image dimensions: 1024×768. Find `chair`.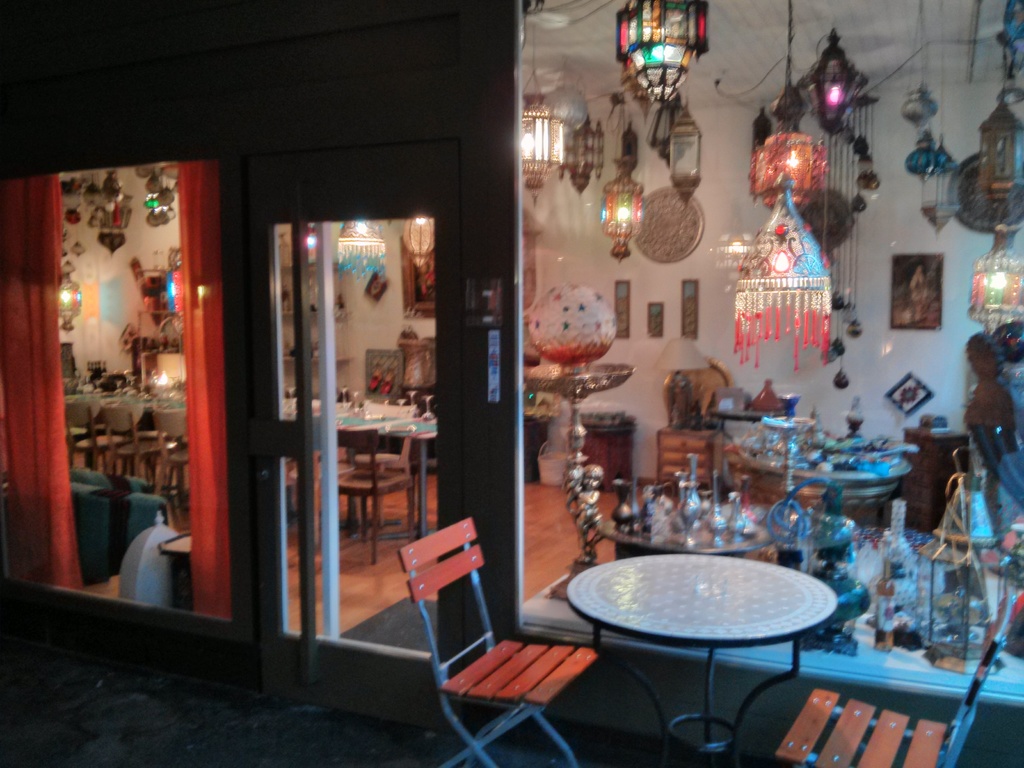
BBox(416, 554, 625, 754).
